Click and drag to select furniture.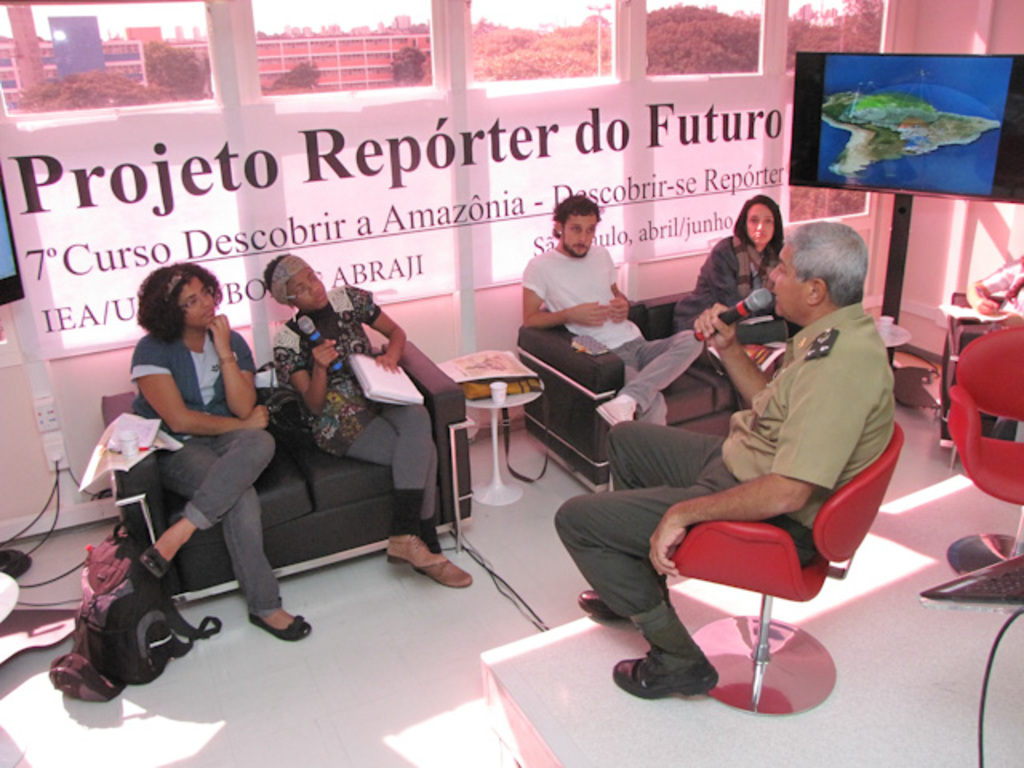
Selection: region(938, 291, 1019, 467).
